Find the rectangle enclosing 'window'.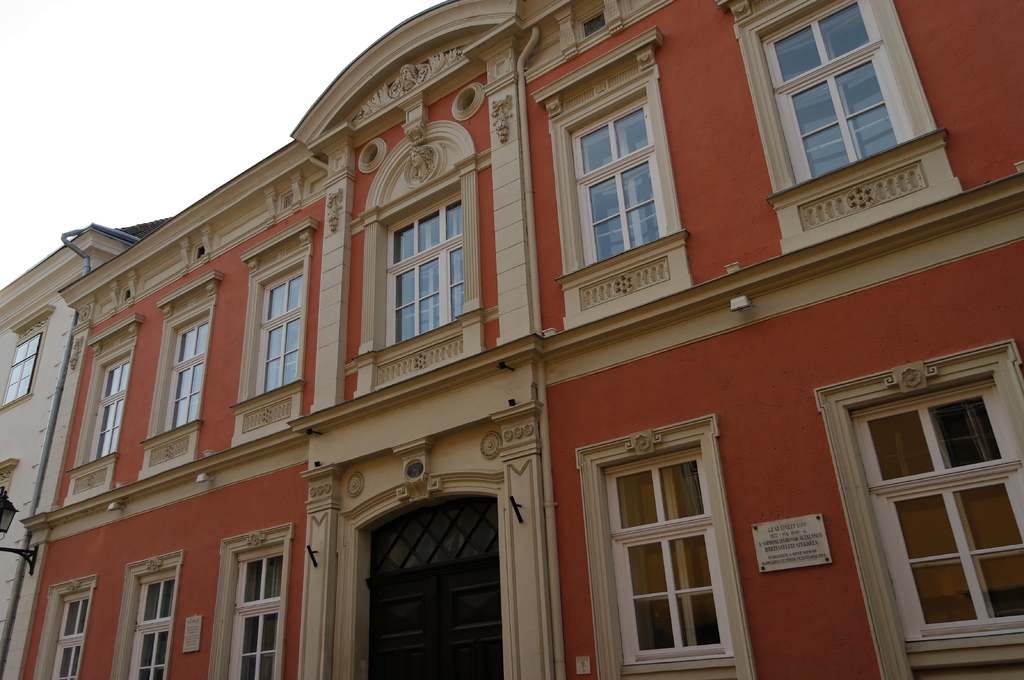
region(111, 549, 175, 679).
